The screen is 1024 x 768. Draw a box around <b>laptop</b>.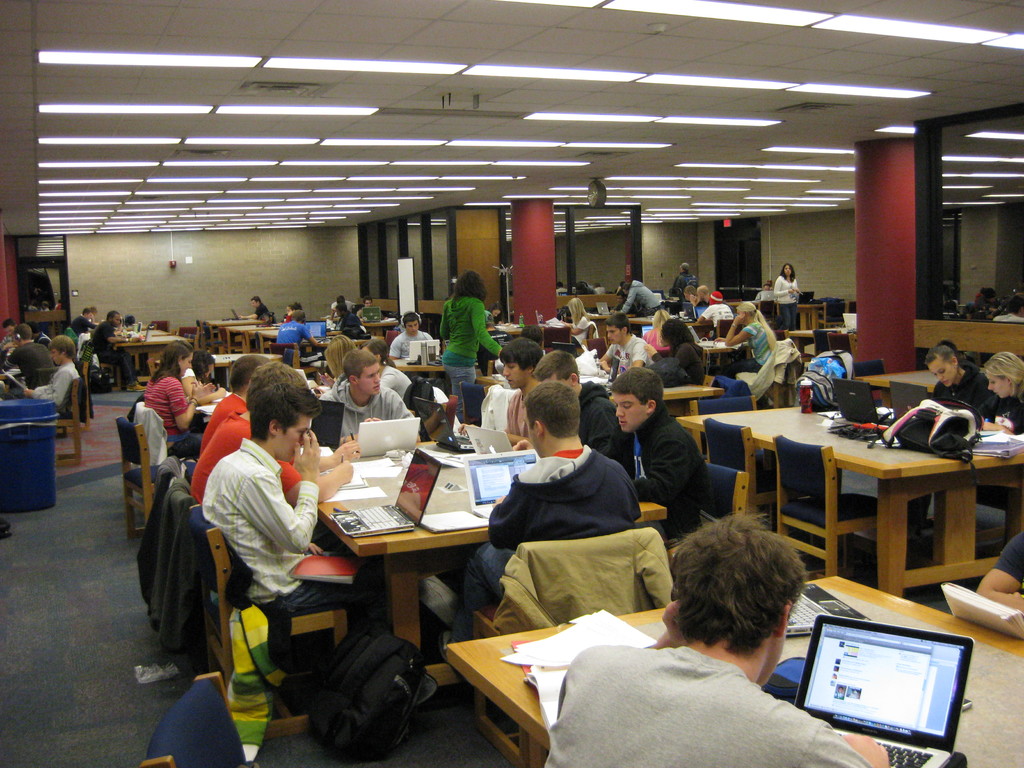
bbox=(465, 449, 540, 521).
